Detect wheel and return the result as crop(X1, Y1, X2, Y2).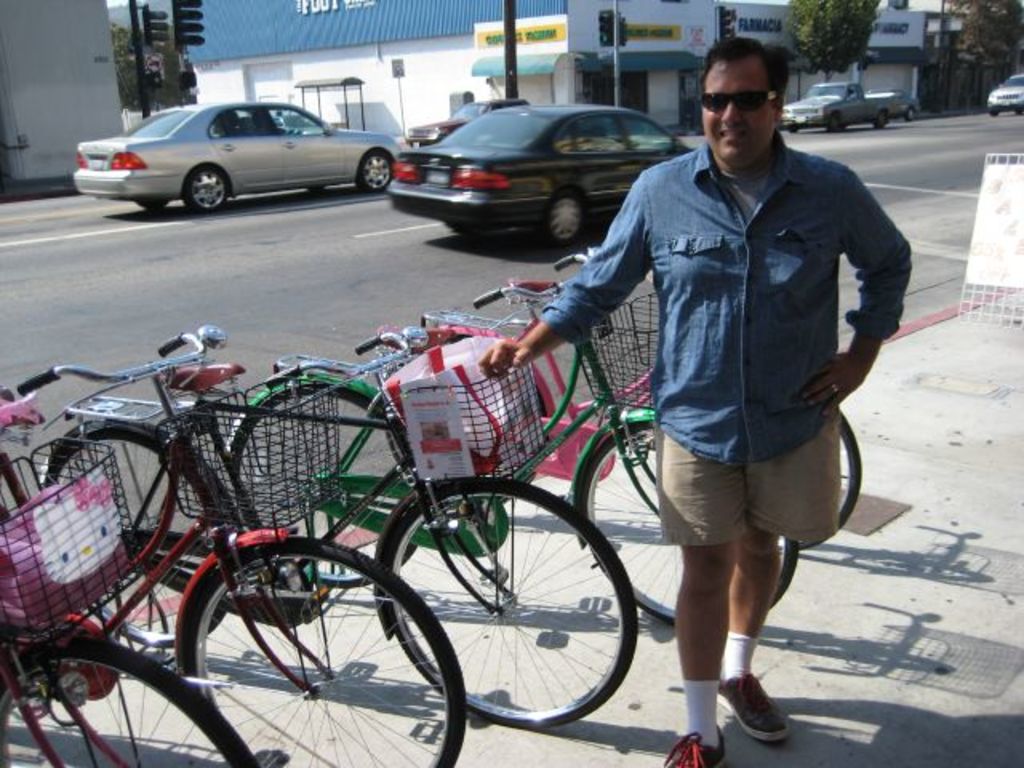
crop(186, 166, 229, 211).
